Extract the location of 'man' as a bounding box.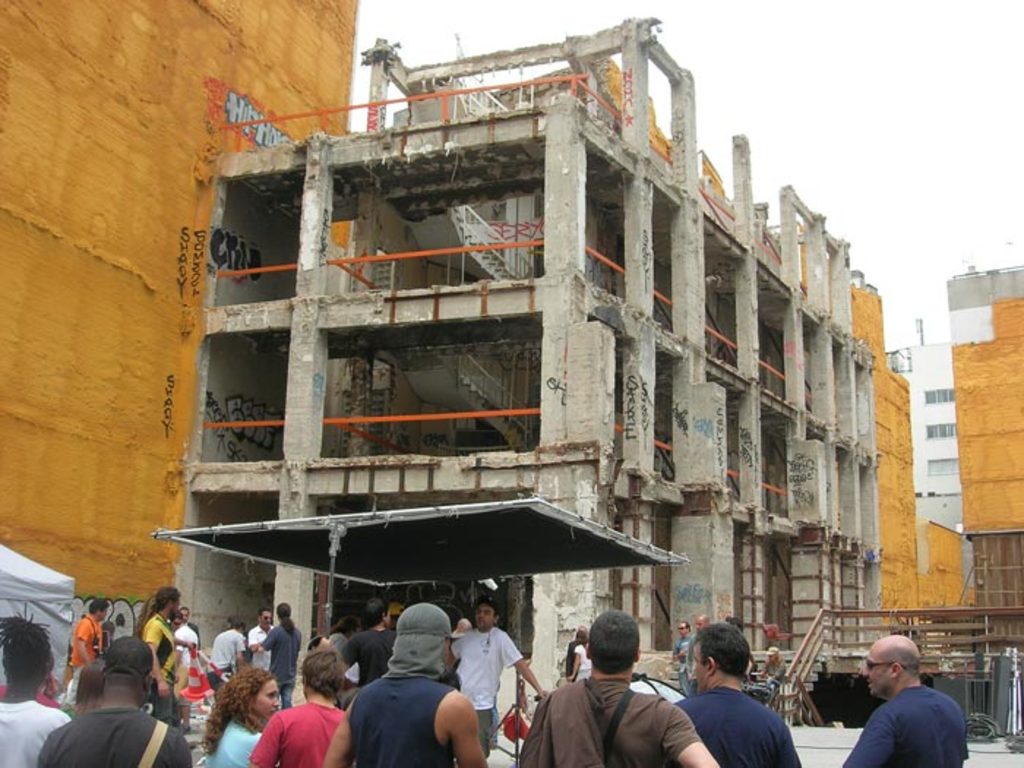
[824,636,967,767].
